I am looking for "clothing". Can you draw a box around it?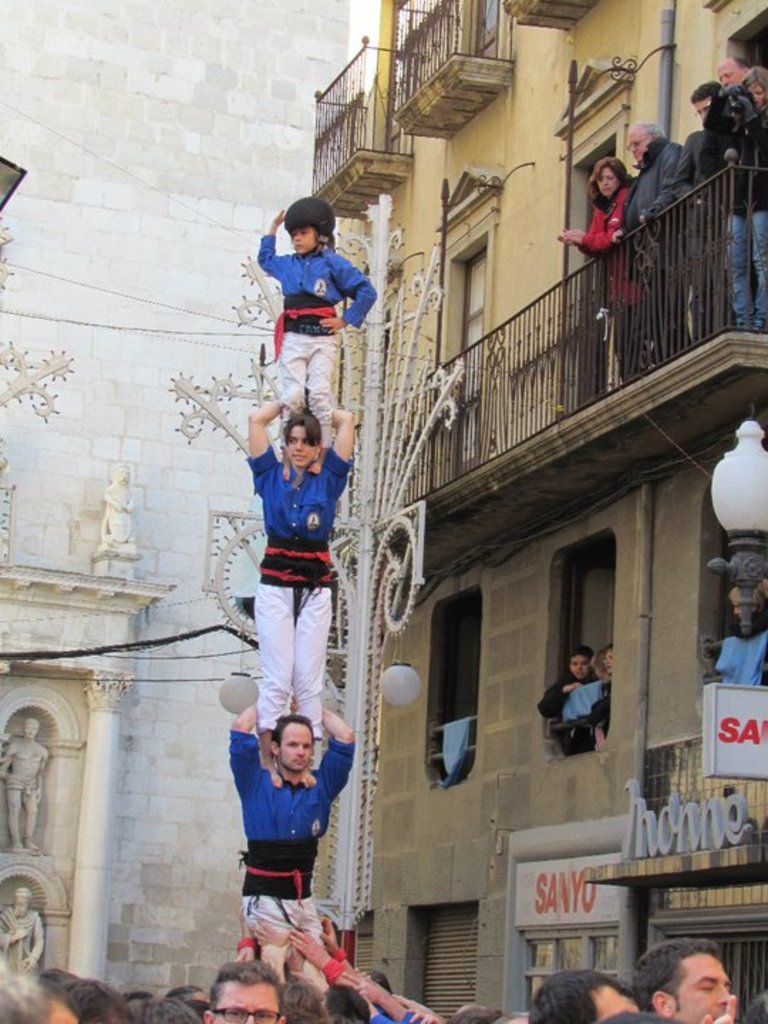
Sure, the bounding box is (565,670,610,728).
